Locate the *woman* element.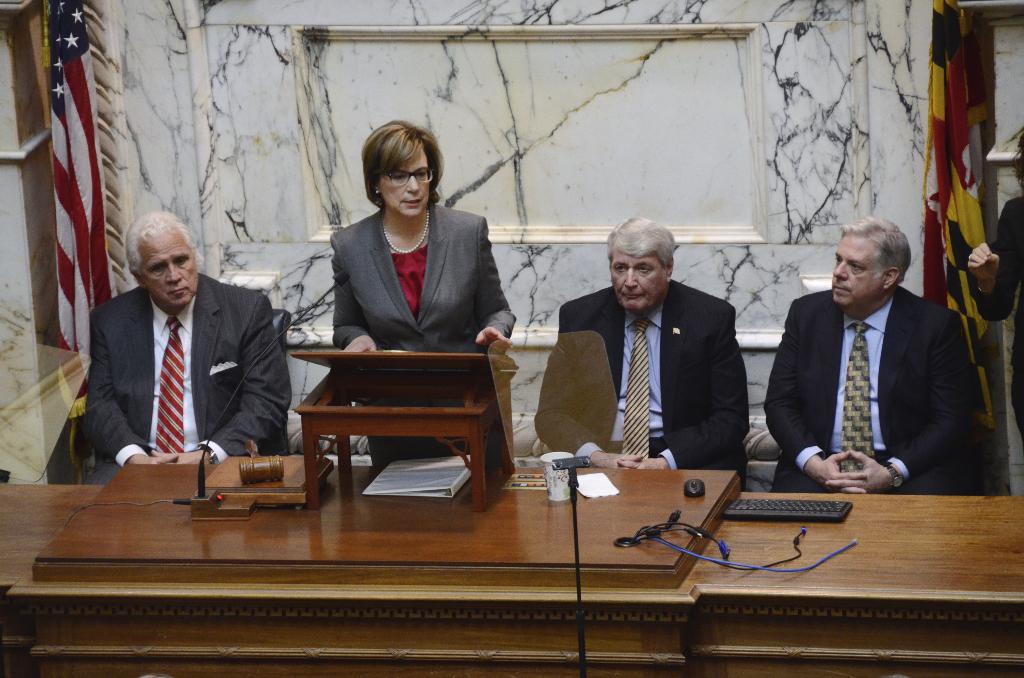
Element bbox: (x1=303, y1=136, x2=509, y2=386).
